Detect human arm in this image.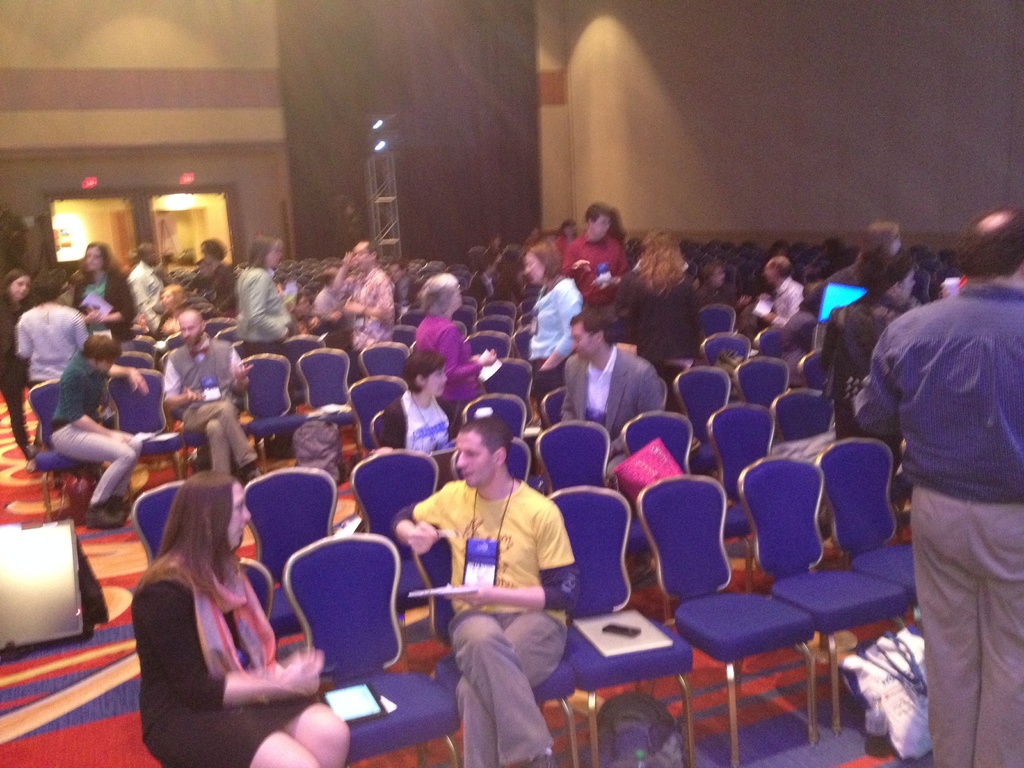
Detection: <bbox>230, 347, 252, 401</bbox>.
